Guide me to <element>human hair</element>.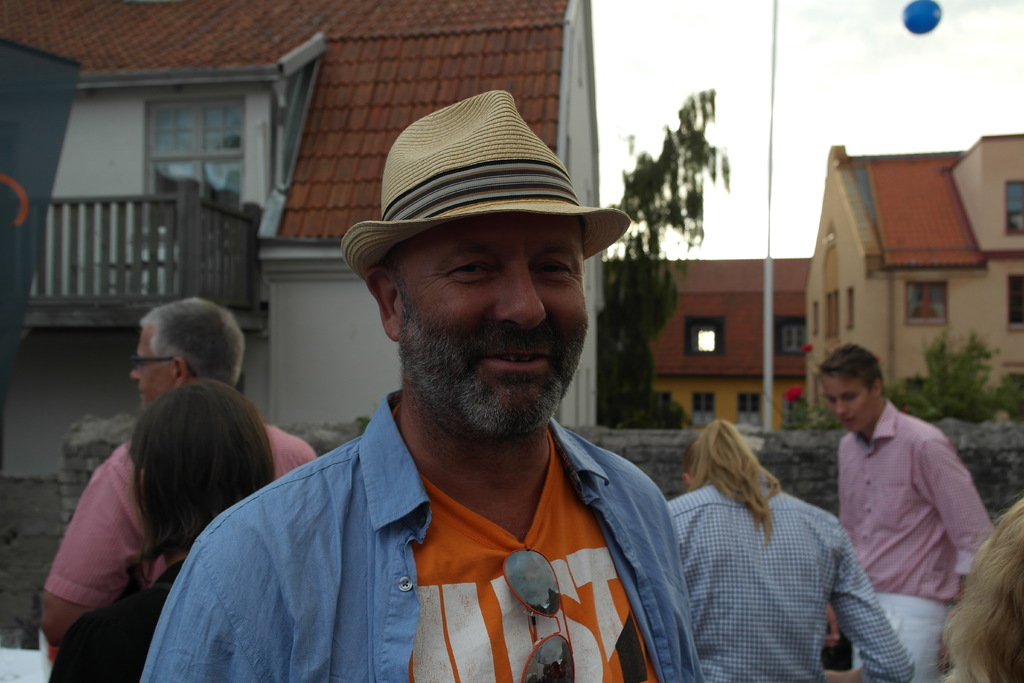
Guidance: x1=376 y1=220 x2=591 y2=325.
